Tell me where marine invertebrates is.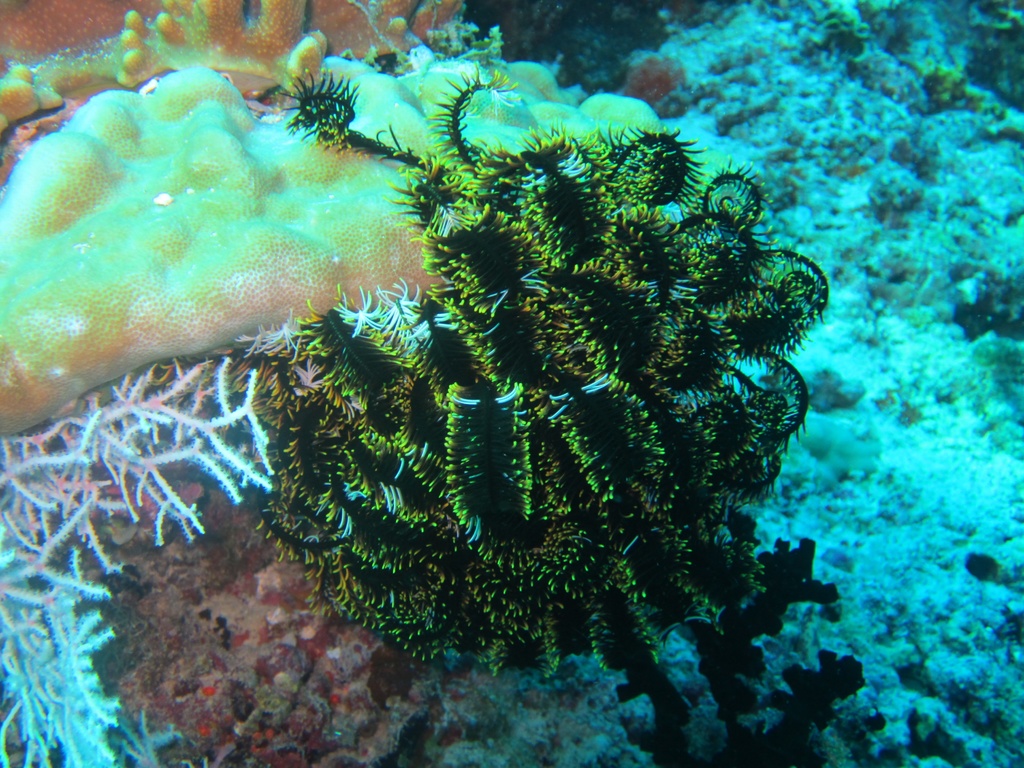
marine invertebrates is at l=0, t=40, r=700, b=442.
